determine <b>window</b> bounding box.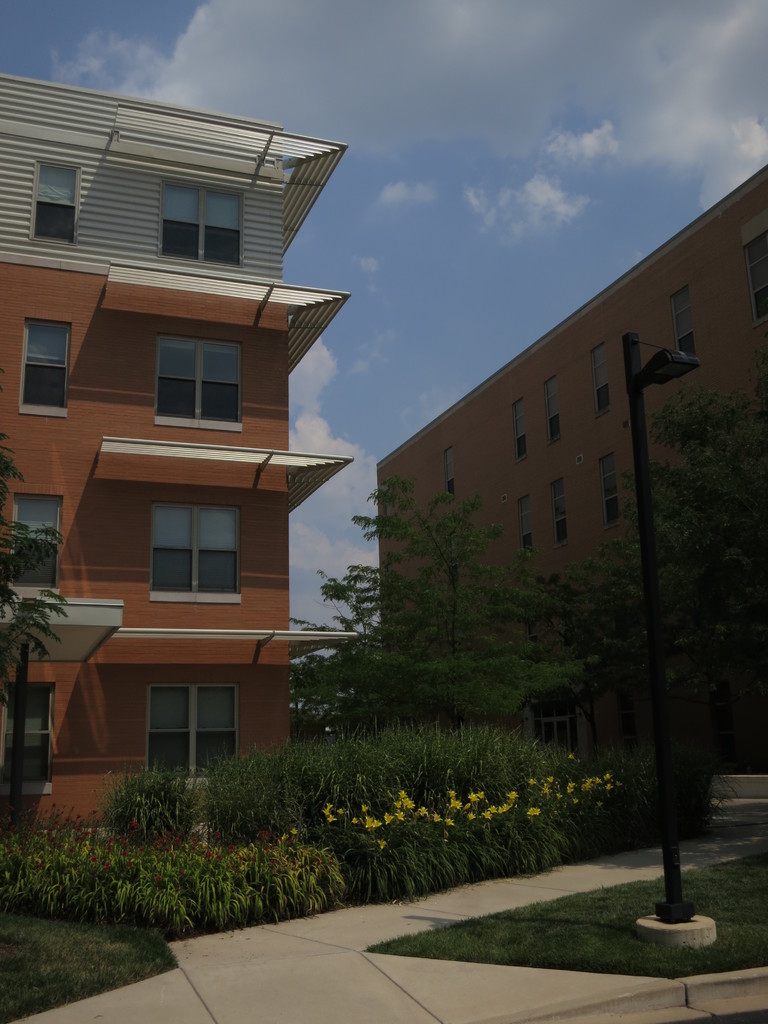
Determined: (left=672, top=288, right=694, bottom=363).
